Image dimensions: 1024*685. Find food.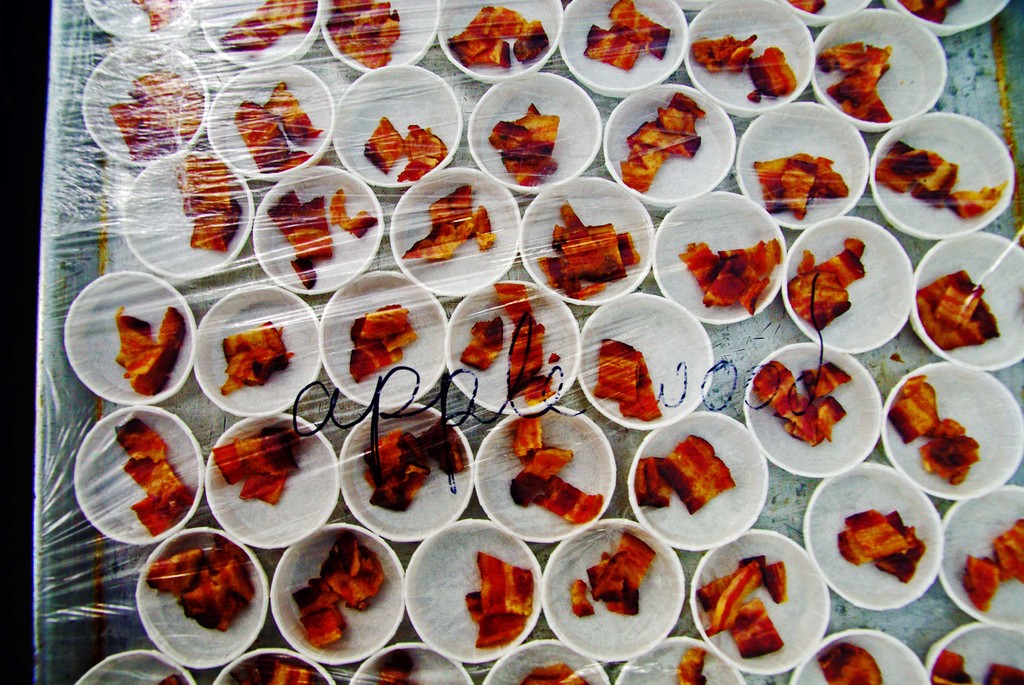
left=508, top=315, right=547, bottom=405.
